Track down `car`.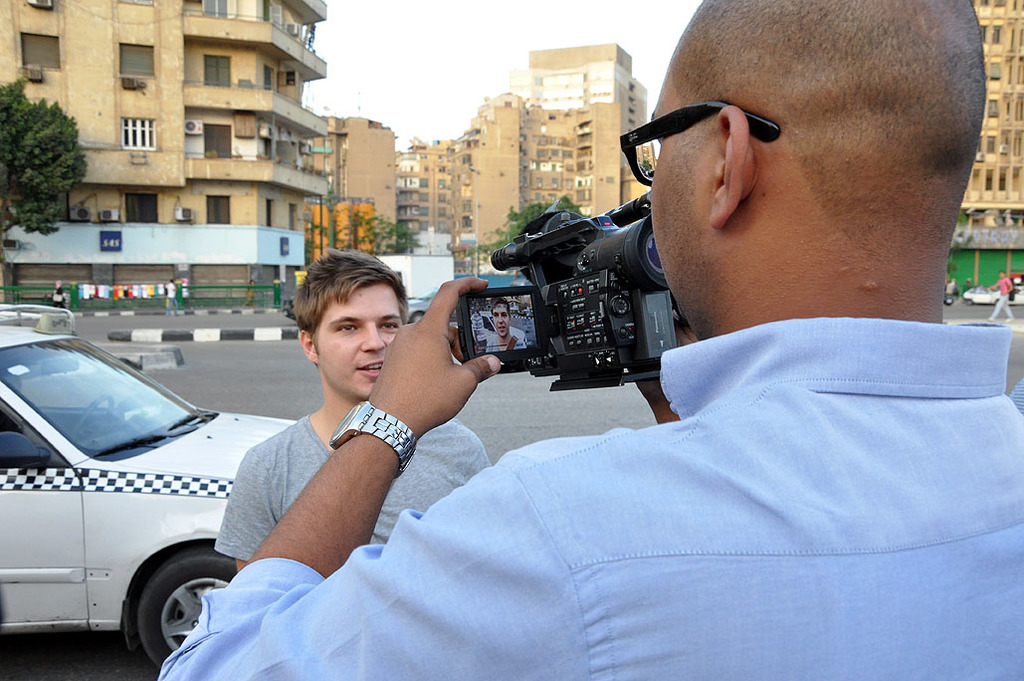
Tracked to <bbox>952, 285, 1008, 302</bbox>.
